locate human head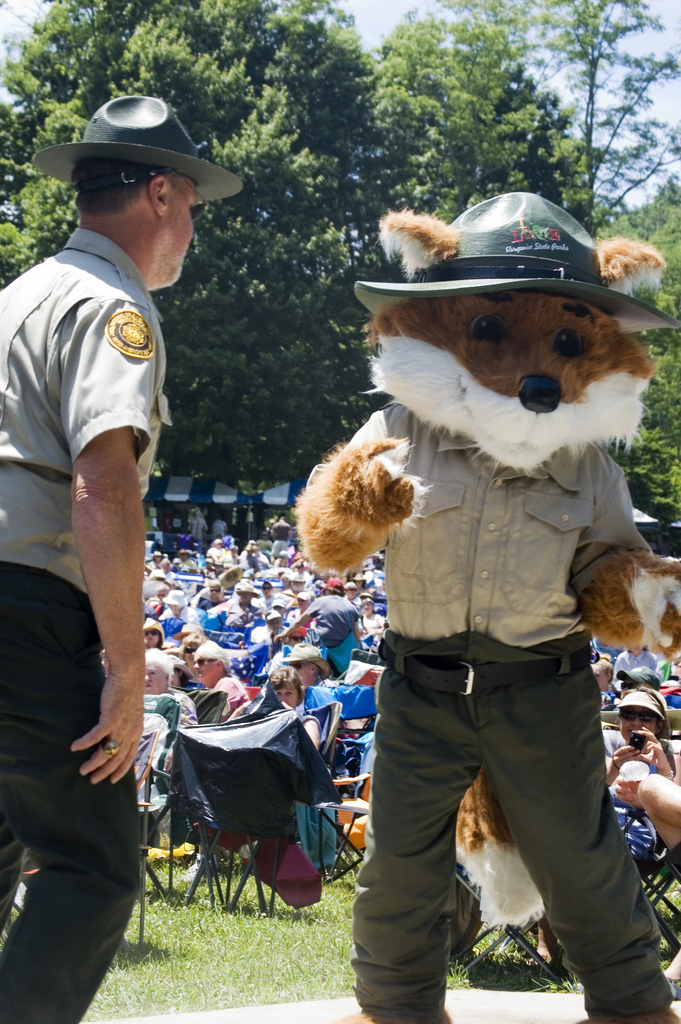
pyautogui.locateOnScreen(144, 624, 162, 645)
